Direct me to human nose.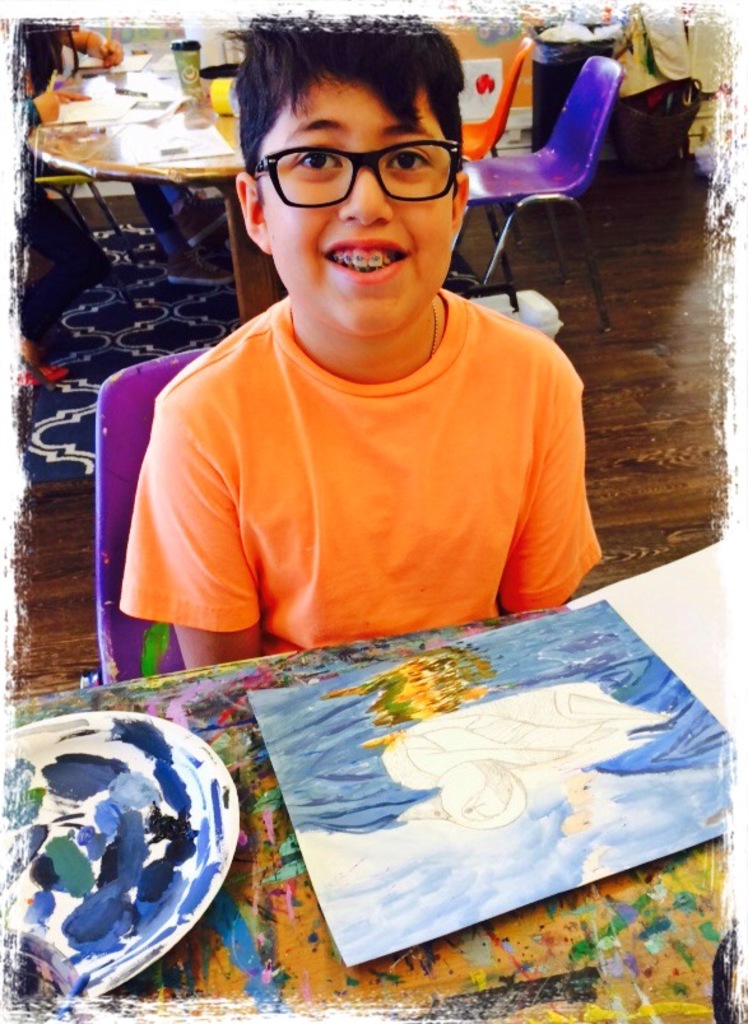
Direction: {"left": 339, "top": 144, "right": 395, "bottom": 228}.
